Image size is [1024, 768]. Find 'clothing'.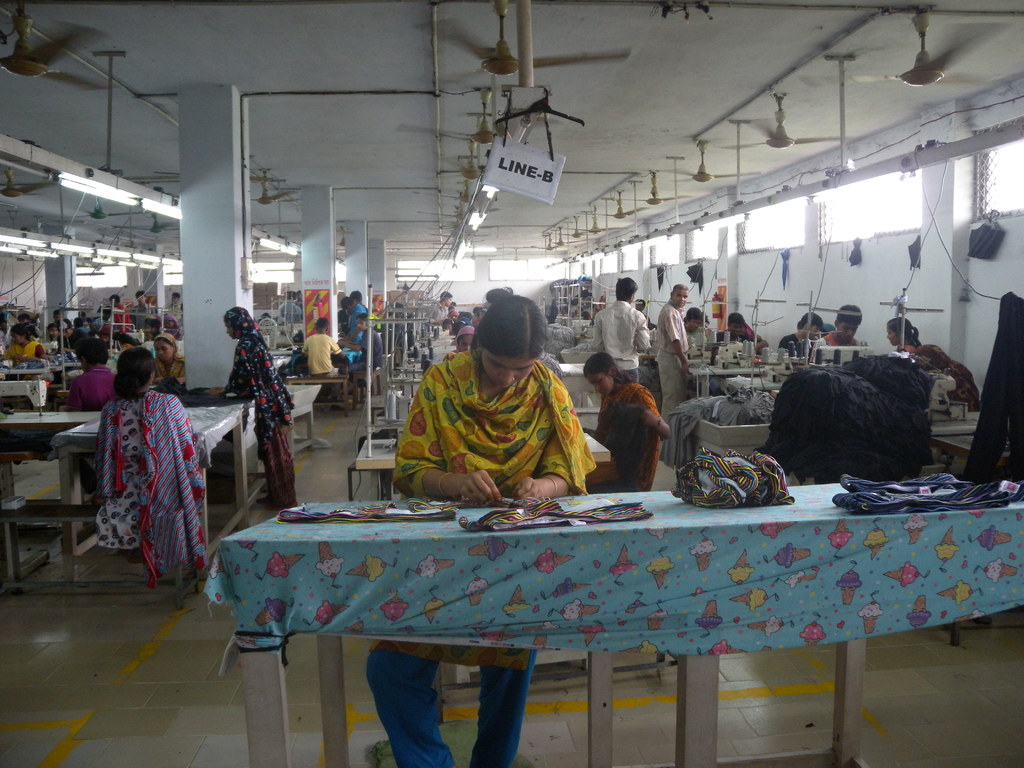
bbox=[656, 291, 698, 419].
